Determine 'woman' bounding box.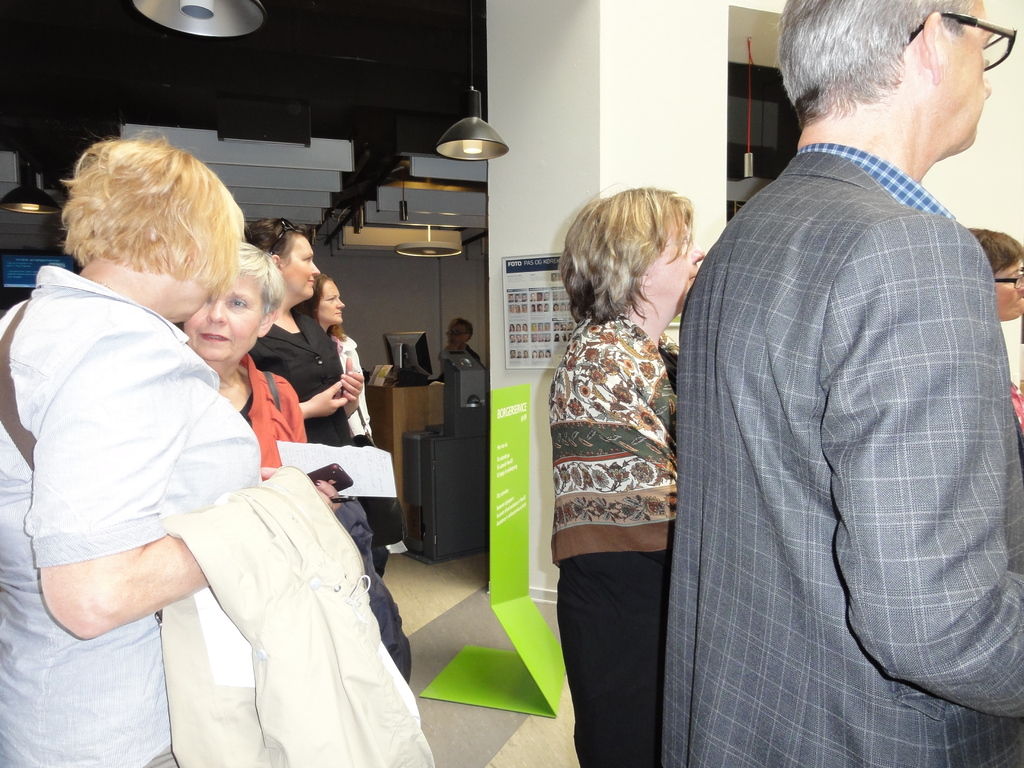
Determined: bbox=[177, 246, 340, 508].
